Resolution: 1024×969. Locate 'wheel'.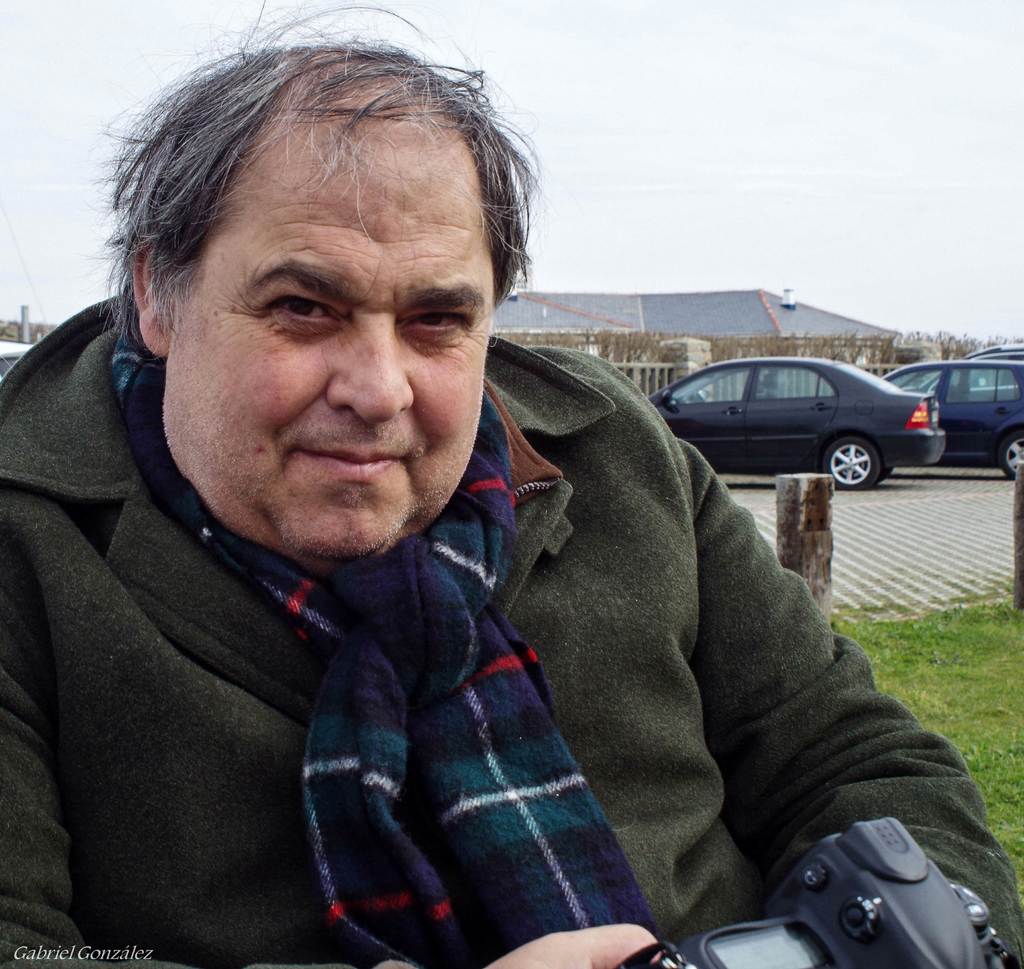
select_region(824, 437, 882, 492).
